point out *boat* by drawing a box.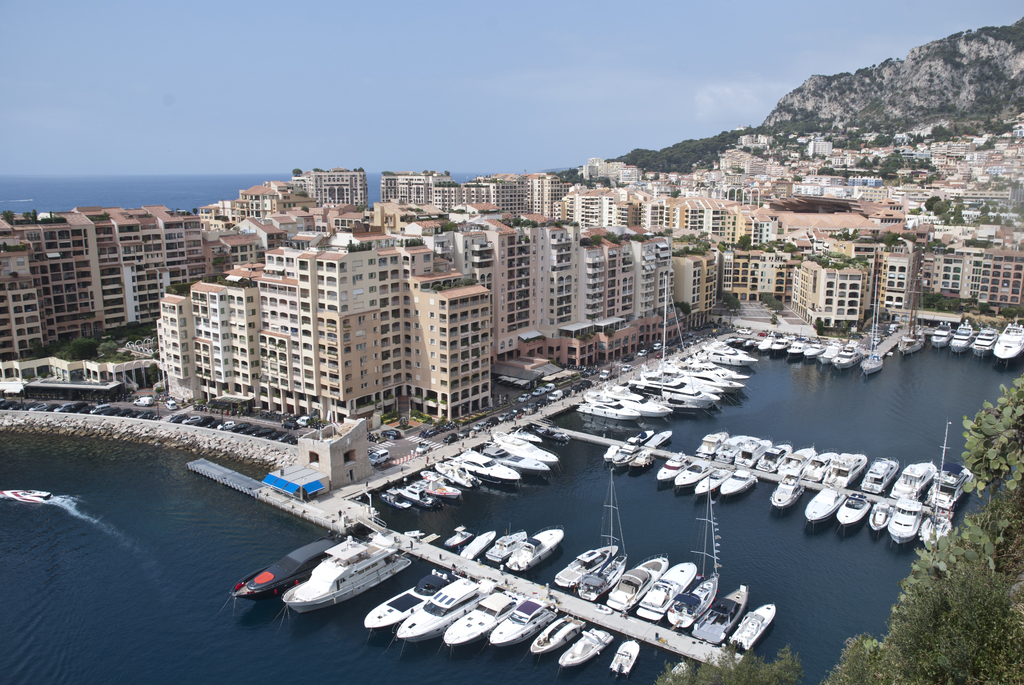
x1=721 y1=605 x2=777 y2=657.
